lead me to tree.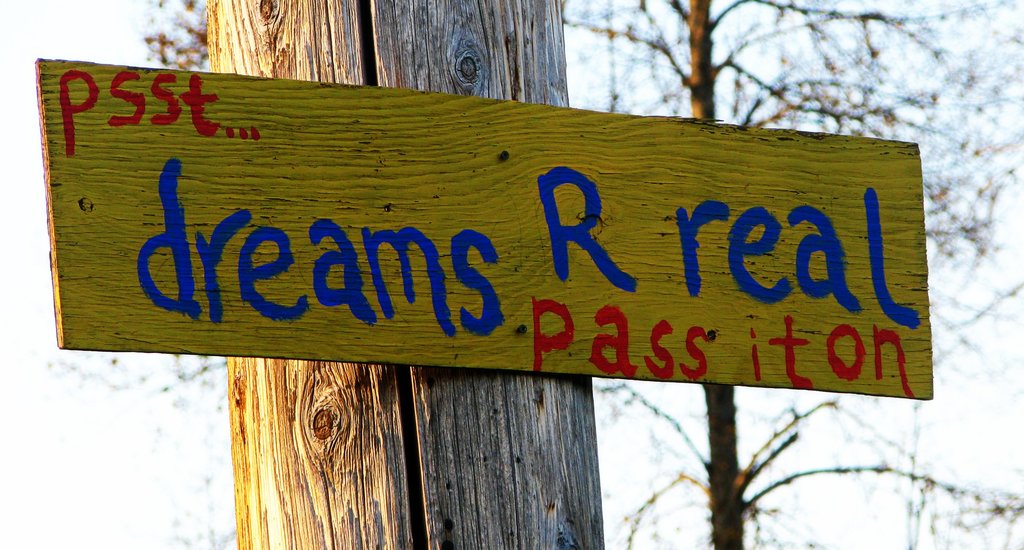
Lead to [x1=564, y1=0, x2=1023, y2=549].
